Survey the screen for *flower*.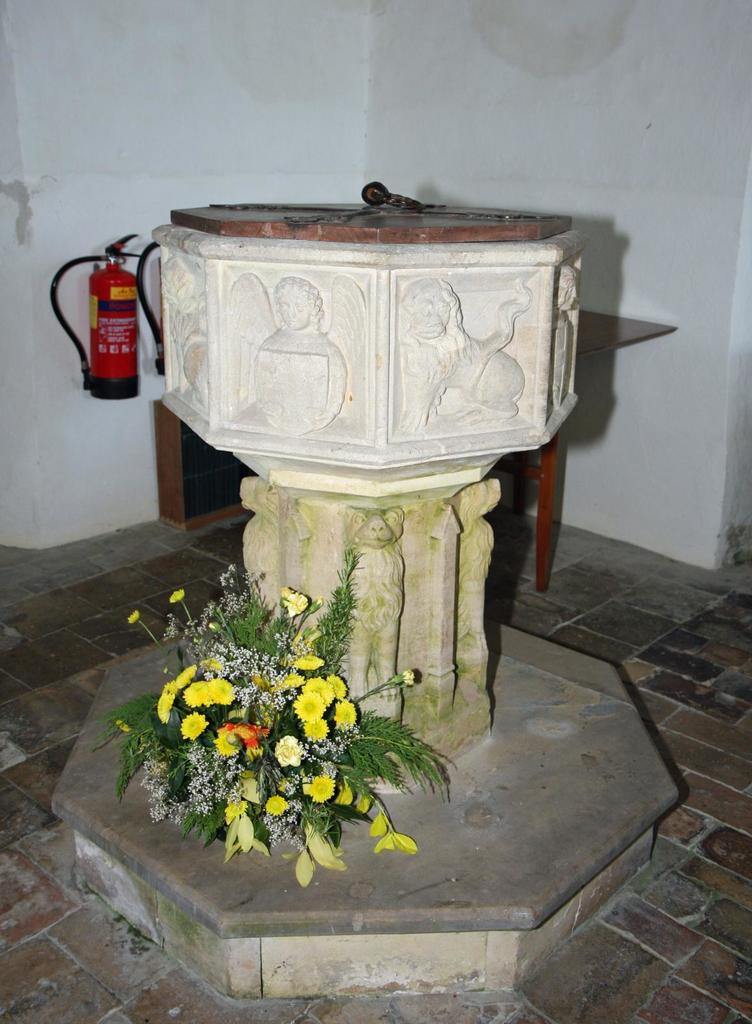
Survey found: l=296, t=774, r=332, b=803.
